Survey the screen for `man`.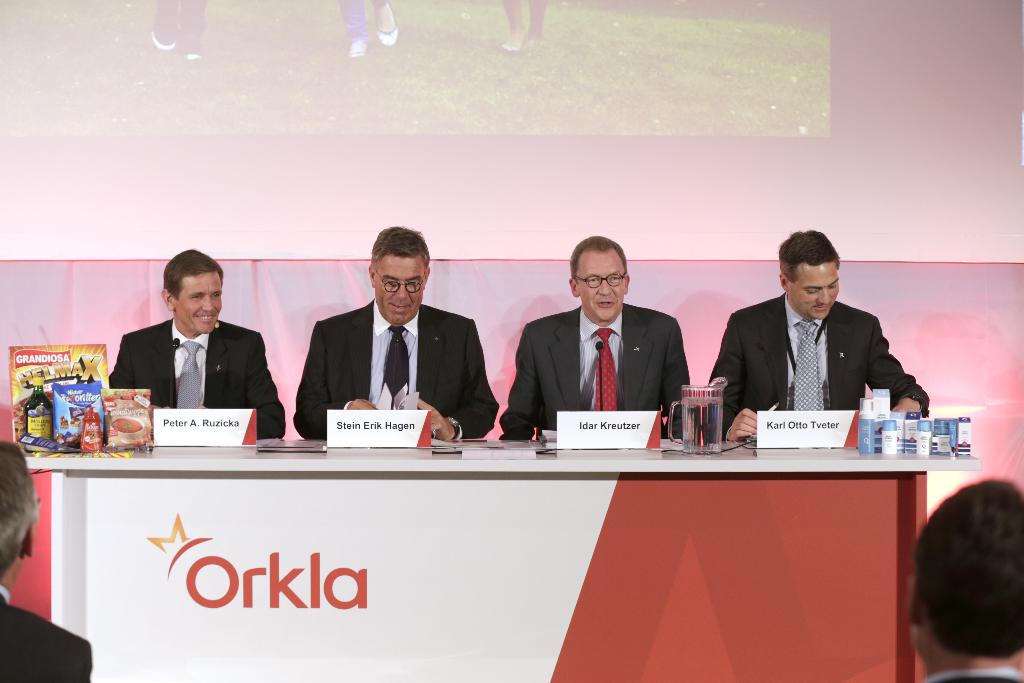
Survey found: Rect(109, 249, 285, 443).
